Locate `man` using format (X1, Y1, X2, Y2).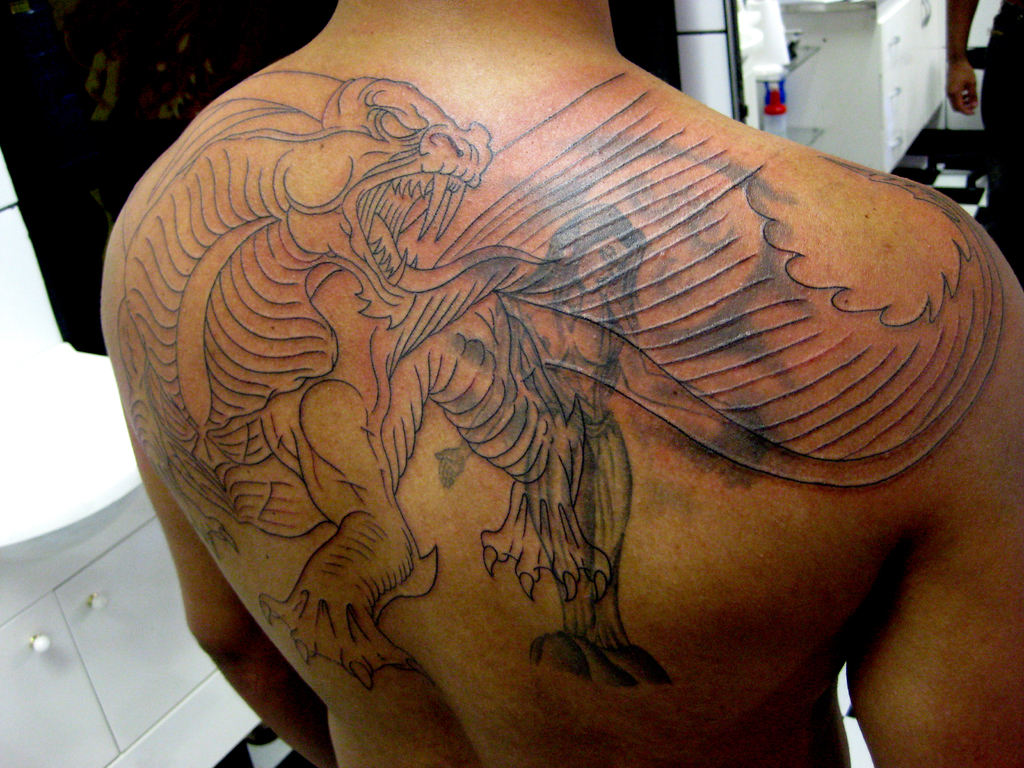
(98, 0, 1023, 767).
